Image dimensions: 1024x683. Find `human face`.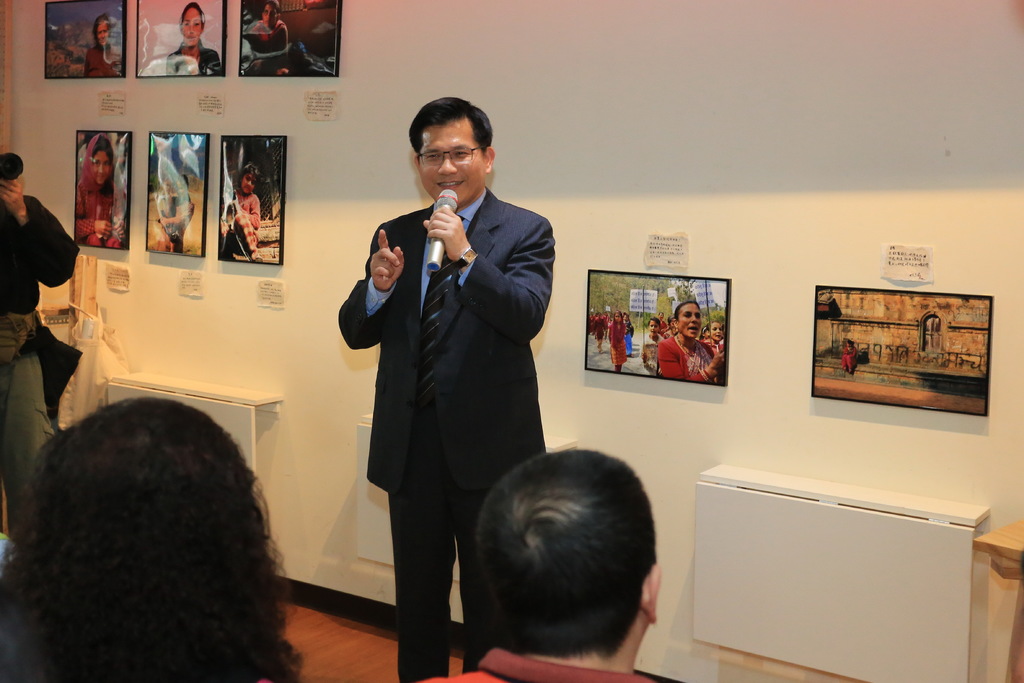
left=677, top=302, right=703, bottom=342.
